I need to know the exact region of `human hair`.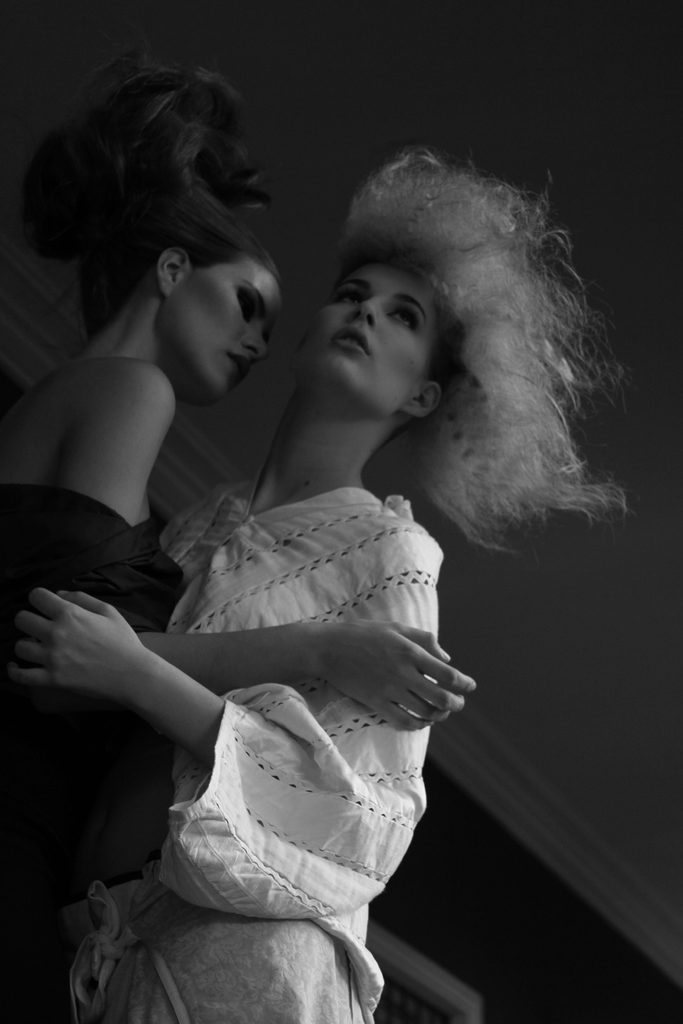
Region: bbox(8, 46, 281, 335).
